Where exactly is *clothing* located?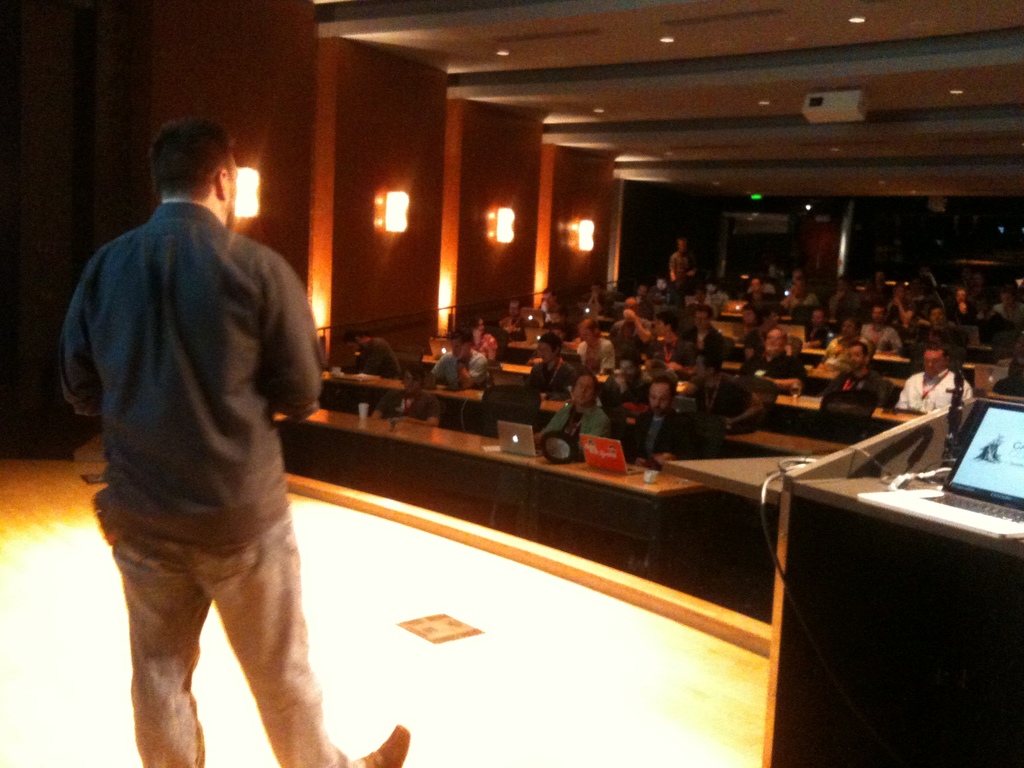
Its bounding box is locate(543, 401, 611, 450).
